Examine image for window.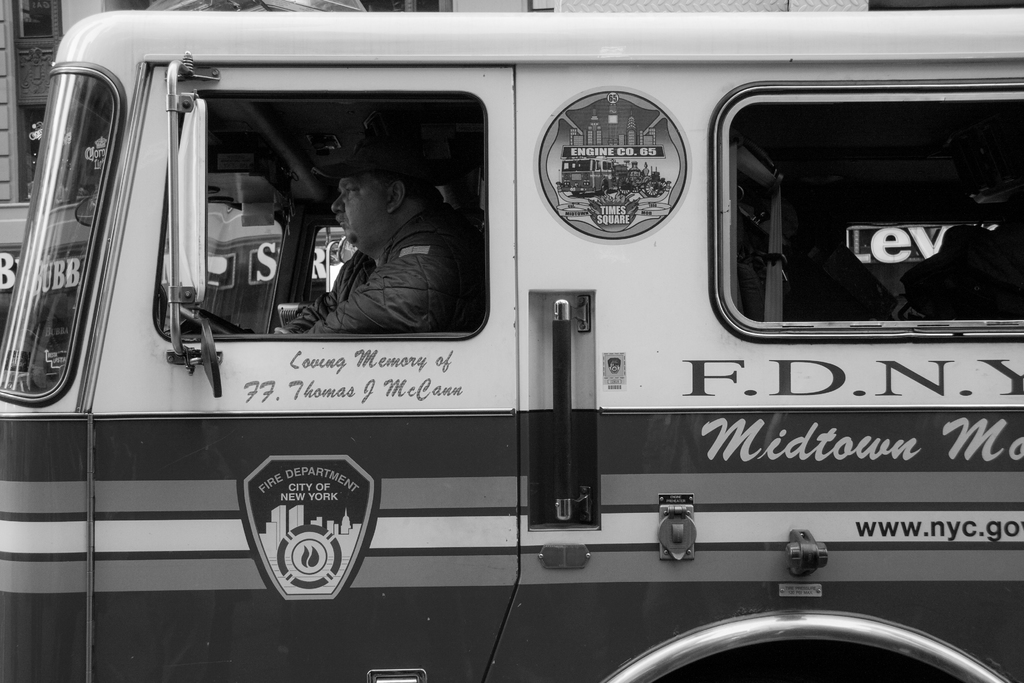
Examination result: crop(714, 67, 984, 360).
